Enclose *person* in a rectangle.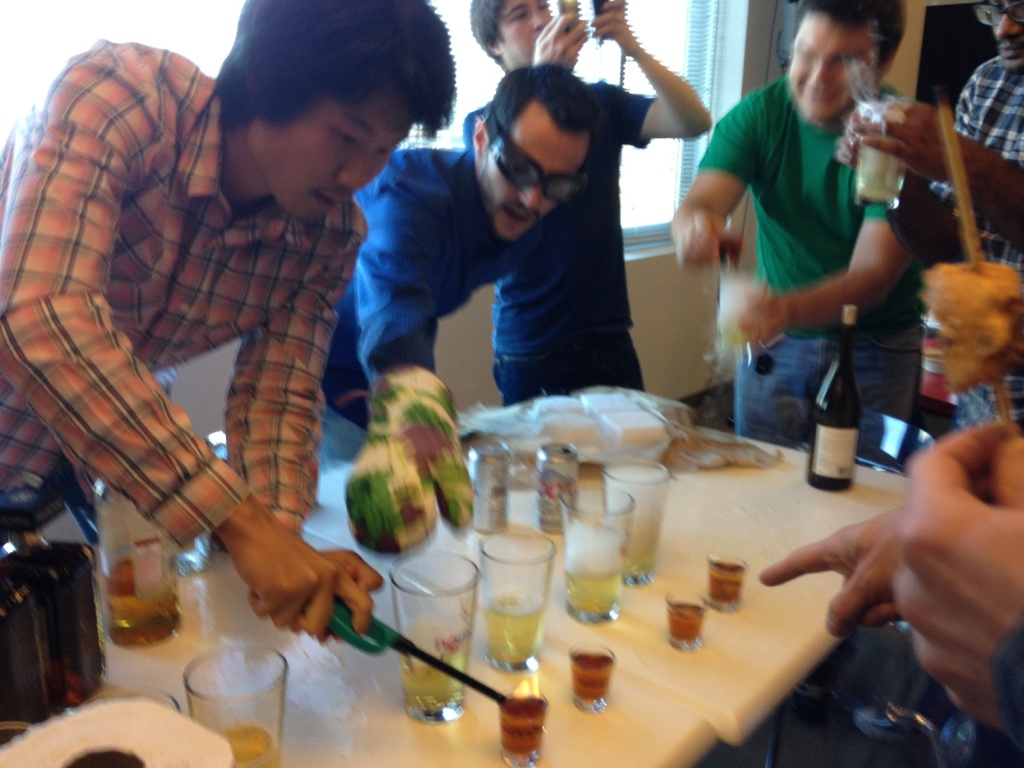
Rect(666, 5, 909, 449).
